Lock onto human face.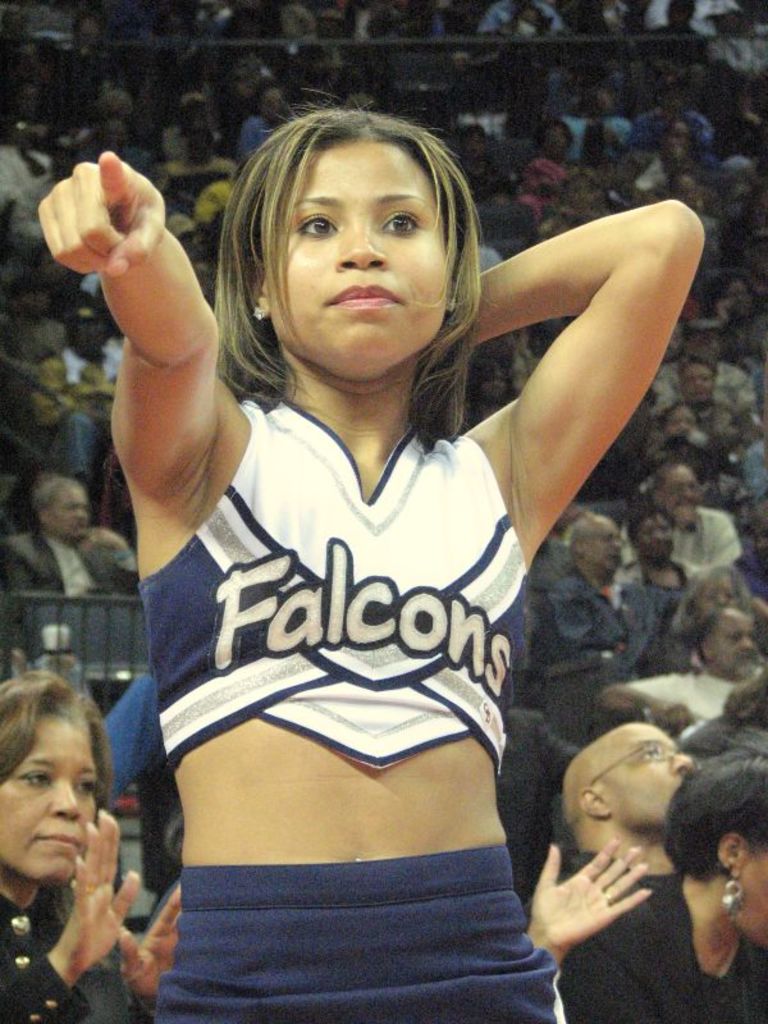
Locked: 0/708/96/886.
